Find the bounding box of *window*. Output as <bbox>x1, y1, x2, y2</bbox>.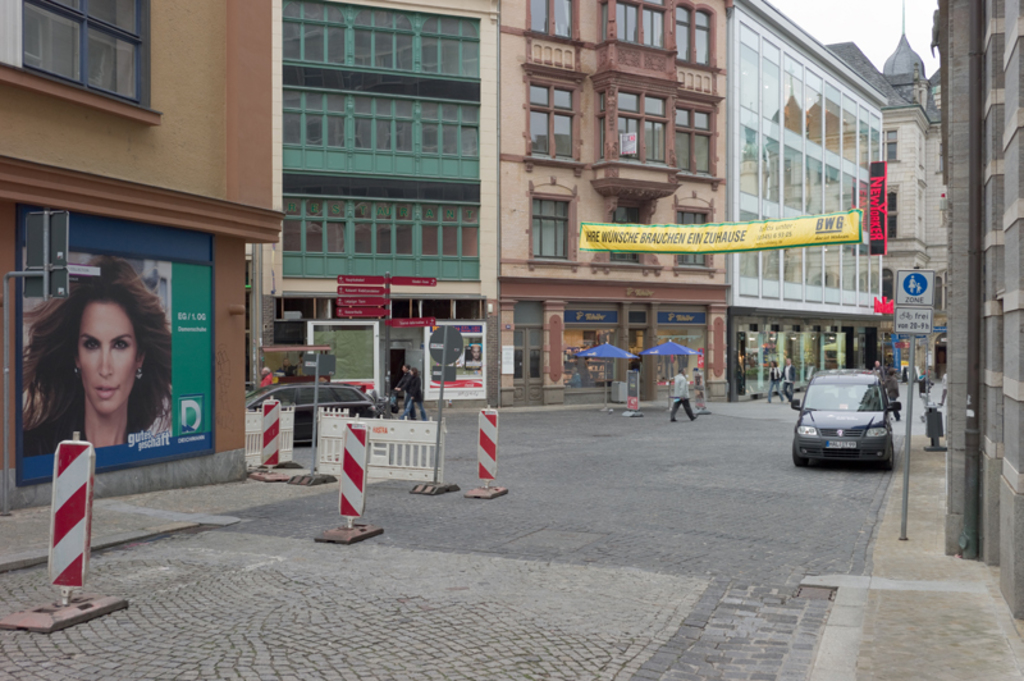
<bbox>8, 10, 151, 101</bbox>.
